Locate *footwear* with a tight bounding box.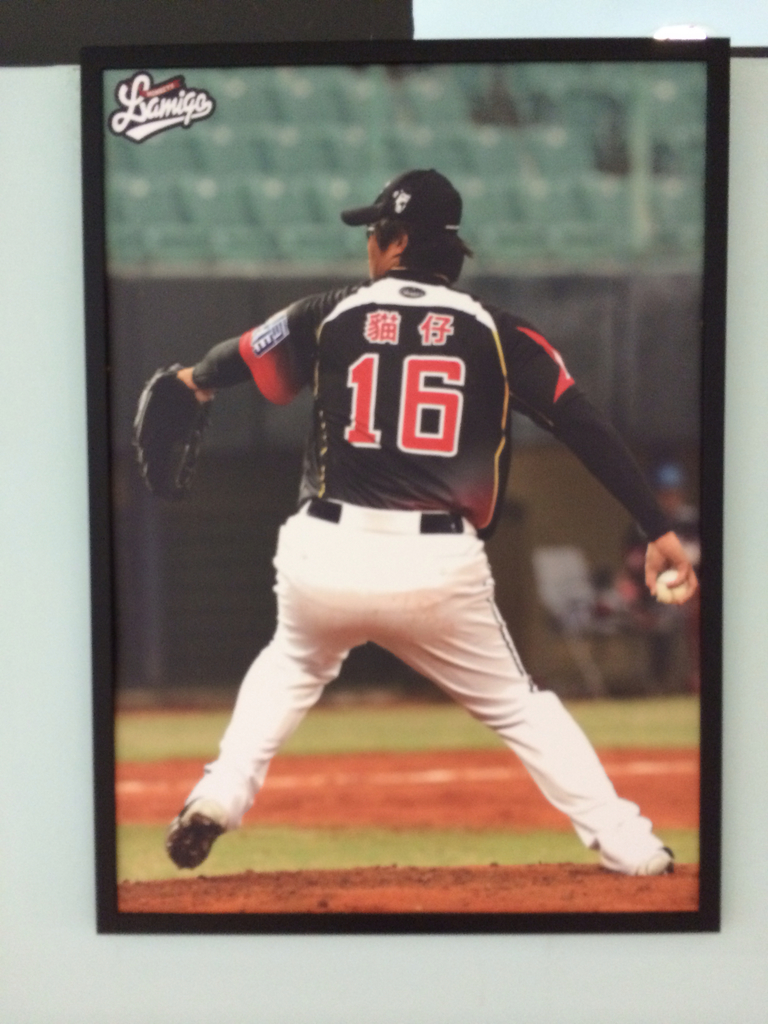
(637, 845, 675, 874).
